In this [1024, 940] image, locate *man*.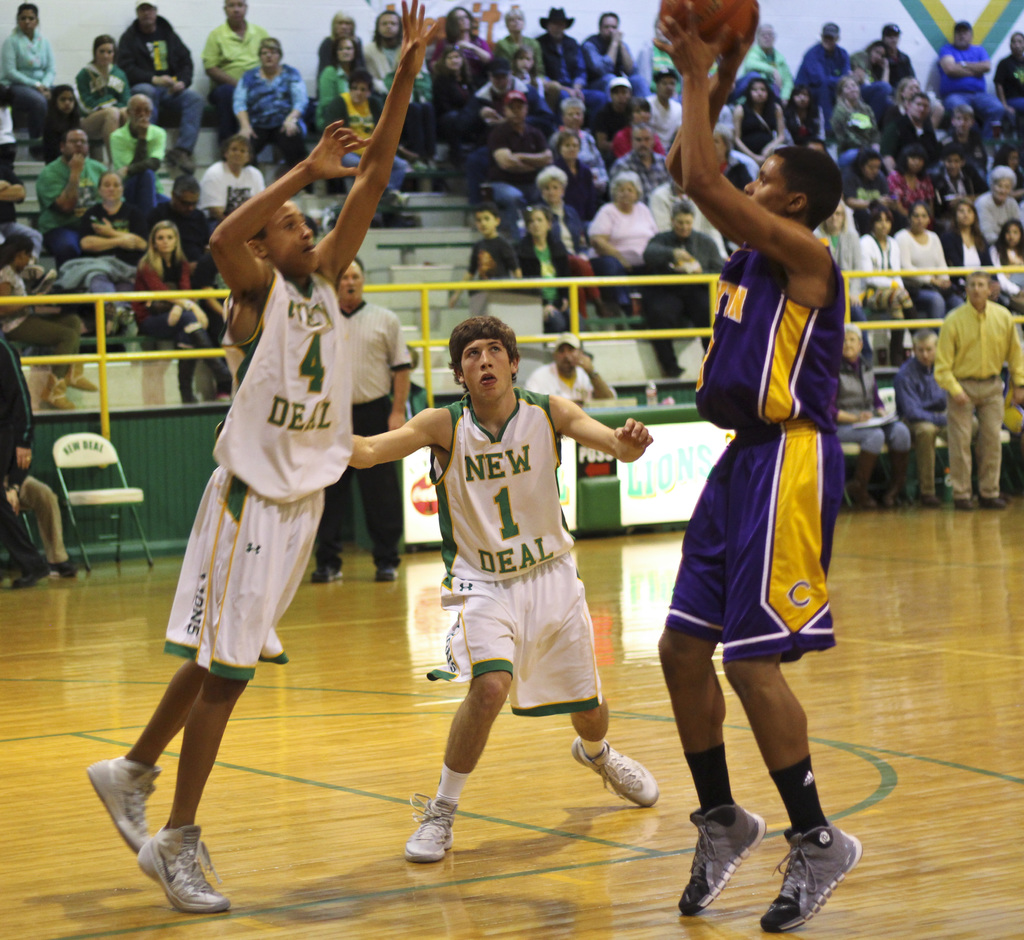
Bounding box: detection(941, 18, 1005, 143).
